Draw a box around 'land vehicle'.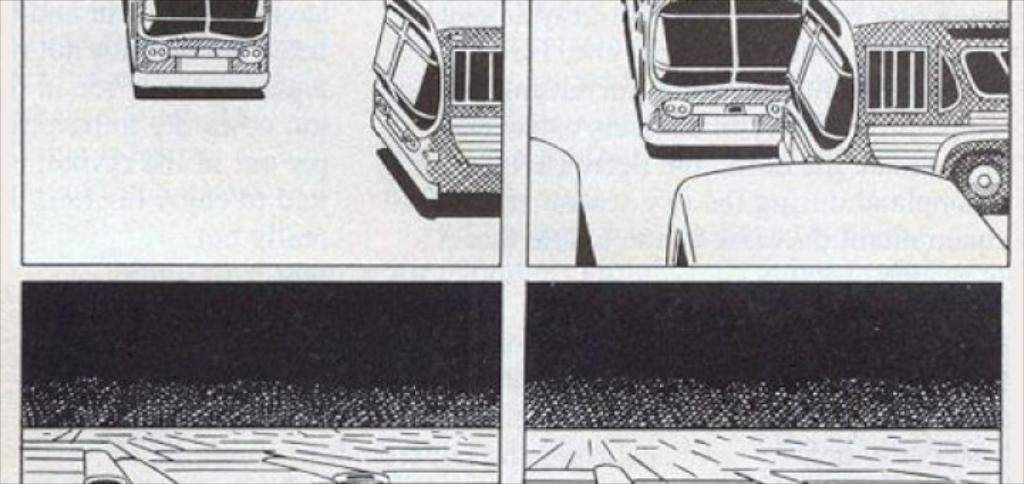
left=777, top=0, right=1017, bottom=216.
